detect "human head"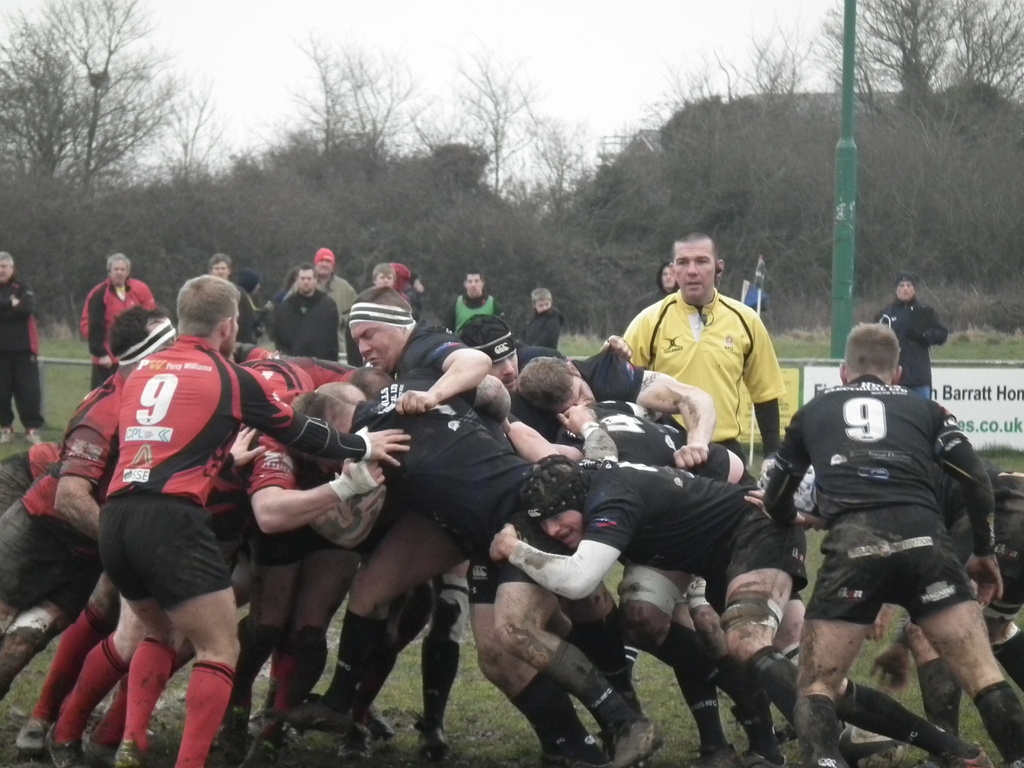
Rect(529, 287, 554, 314)
